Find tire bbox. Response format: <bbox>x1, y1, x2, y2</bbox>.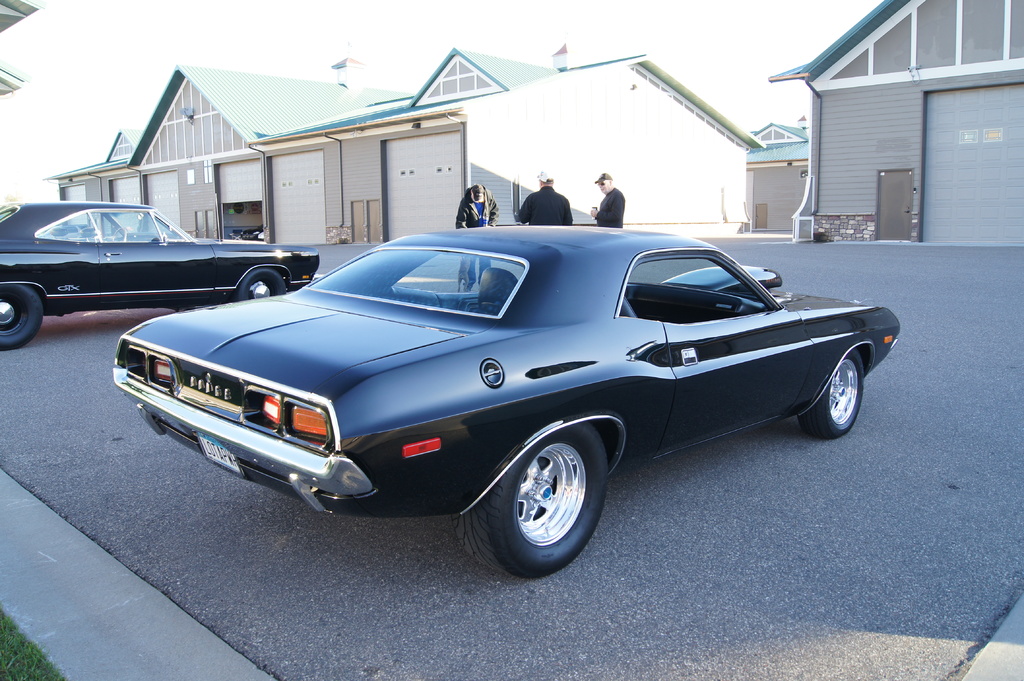
<bbox>0, 279, 40, 351</bbox>.
